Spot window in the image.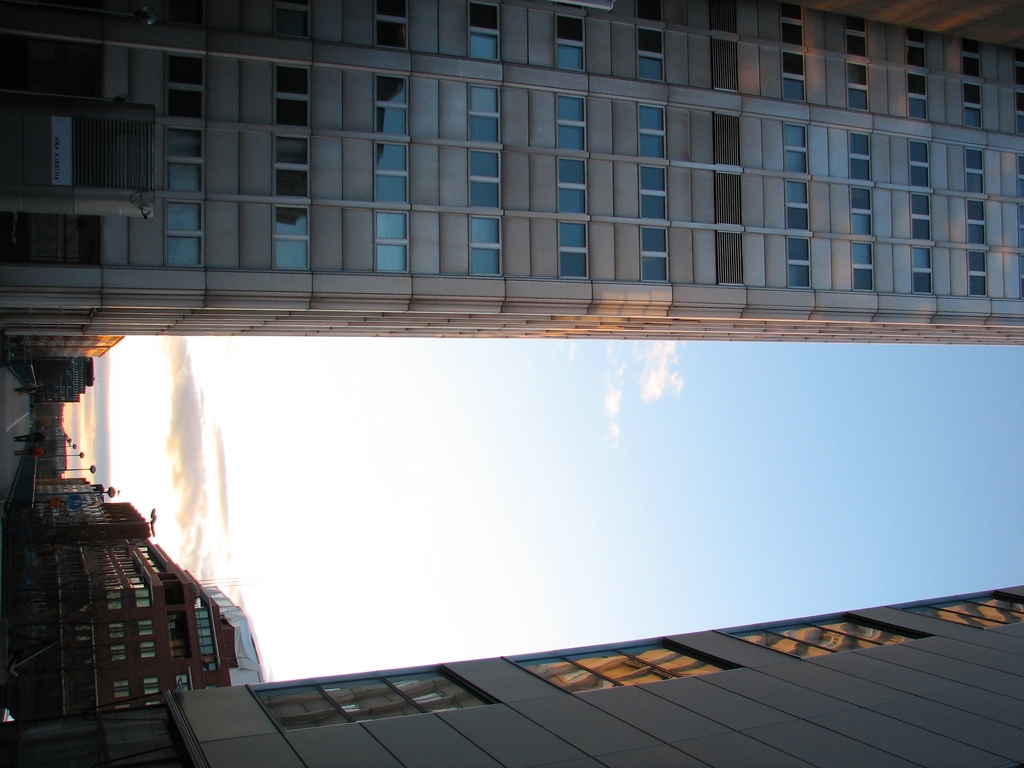
window found at box=[467, 147, 501, 209].
